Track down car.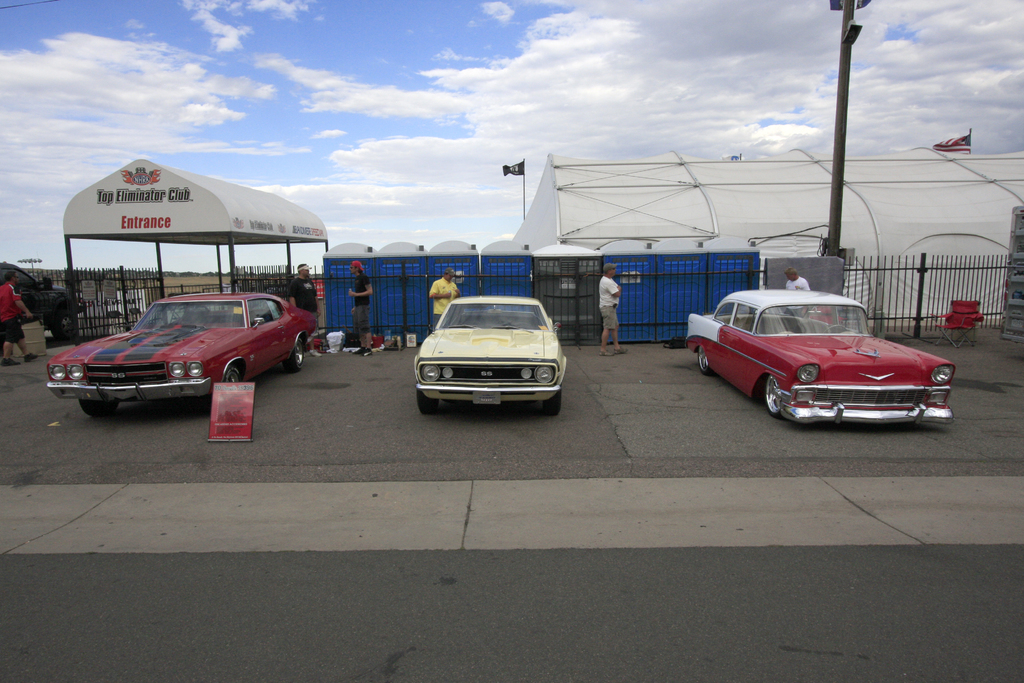
Tracked to box(686, 284, 960, 427).
